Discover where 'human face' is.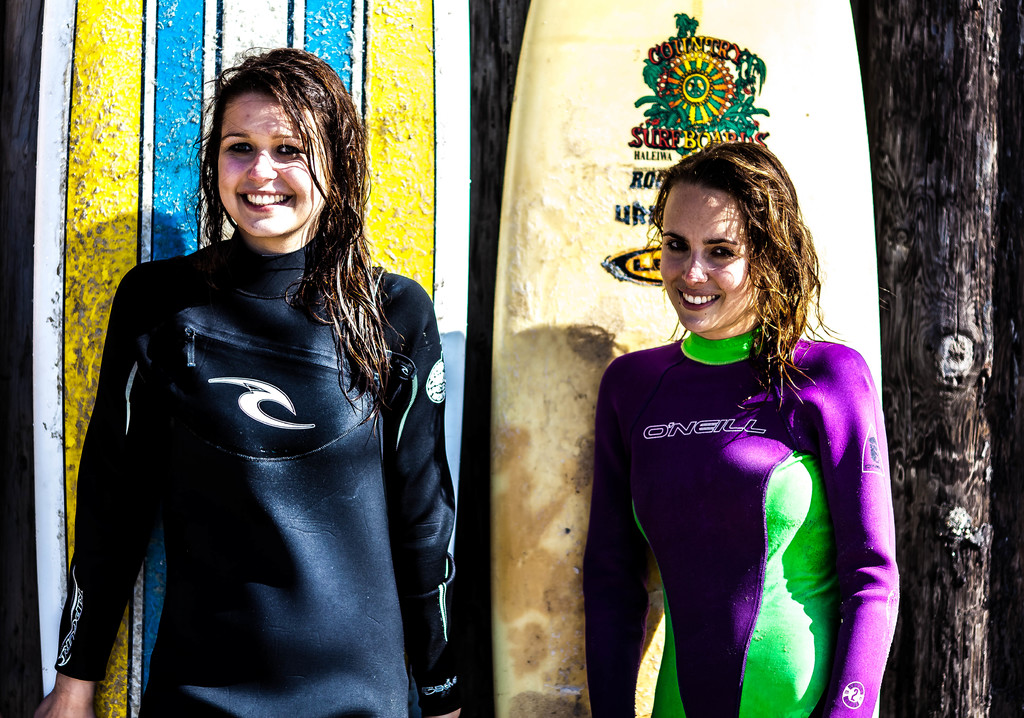
Discovered at l=215, t=88, r=332, b=244.
